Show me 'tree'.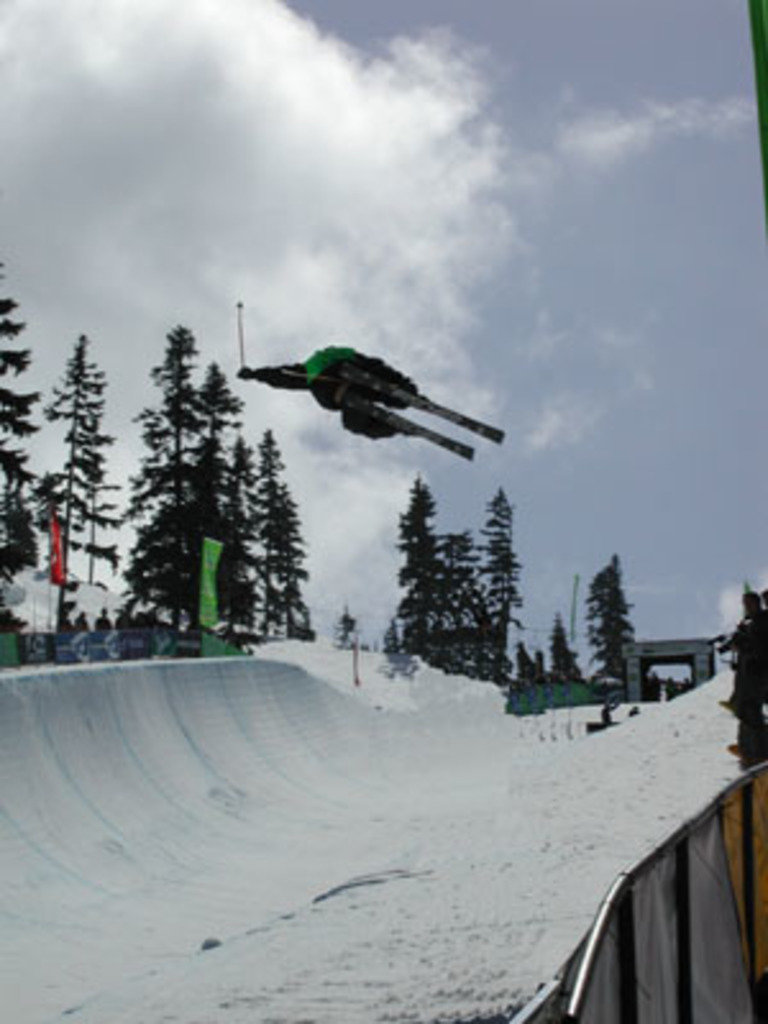
'tree' is here: (0, 253, 54, 625).
